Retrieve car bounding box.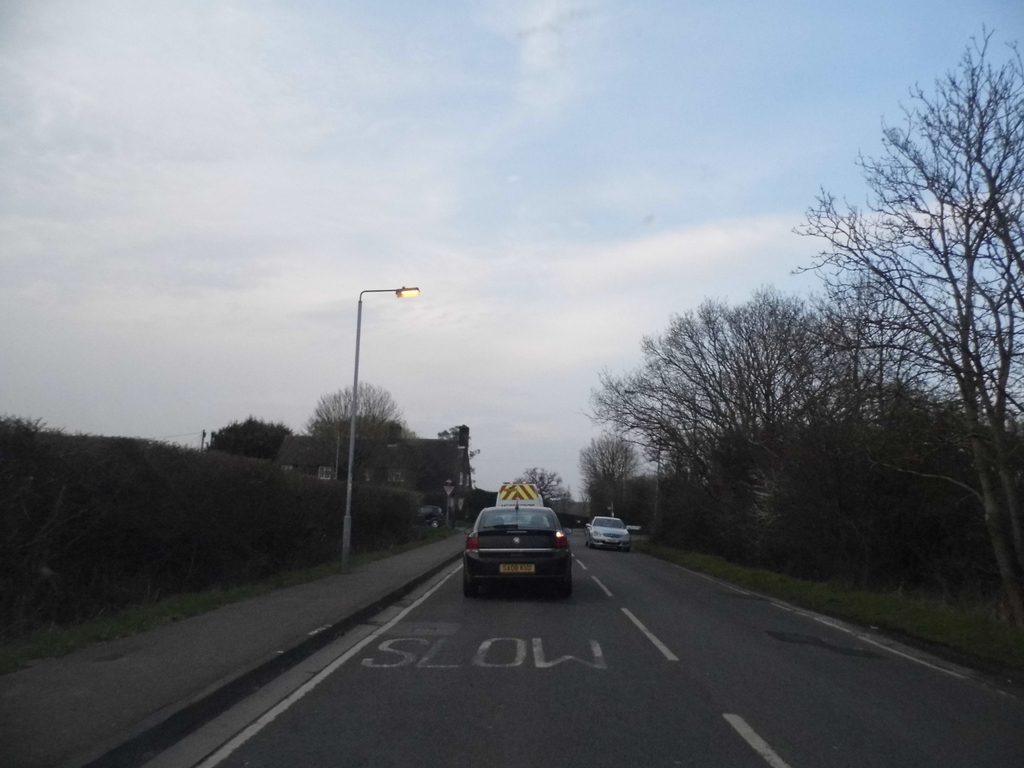
Bounding box: 589 513 625 548.
